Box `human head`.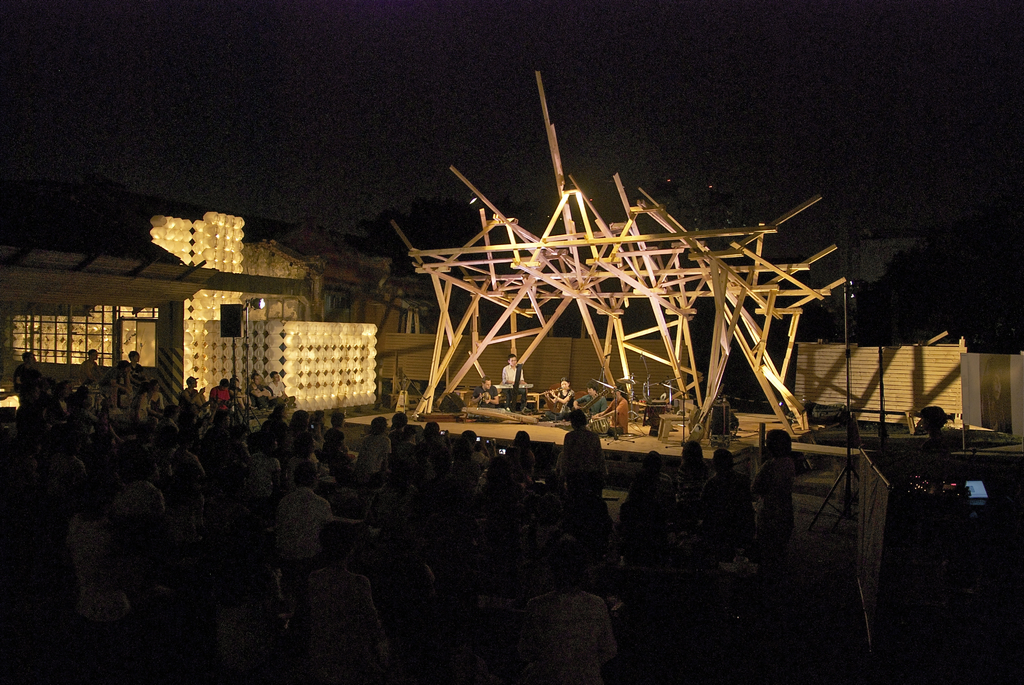
select_region(648, 446, 662, 472).
